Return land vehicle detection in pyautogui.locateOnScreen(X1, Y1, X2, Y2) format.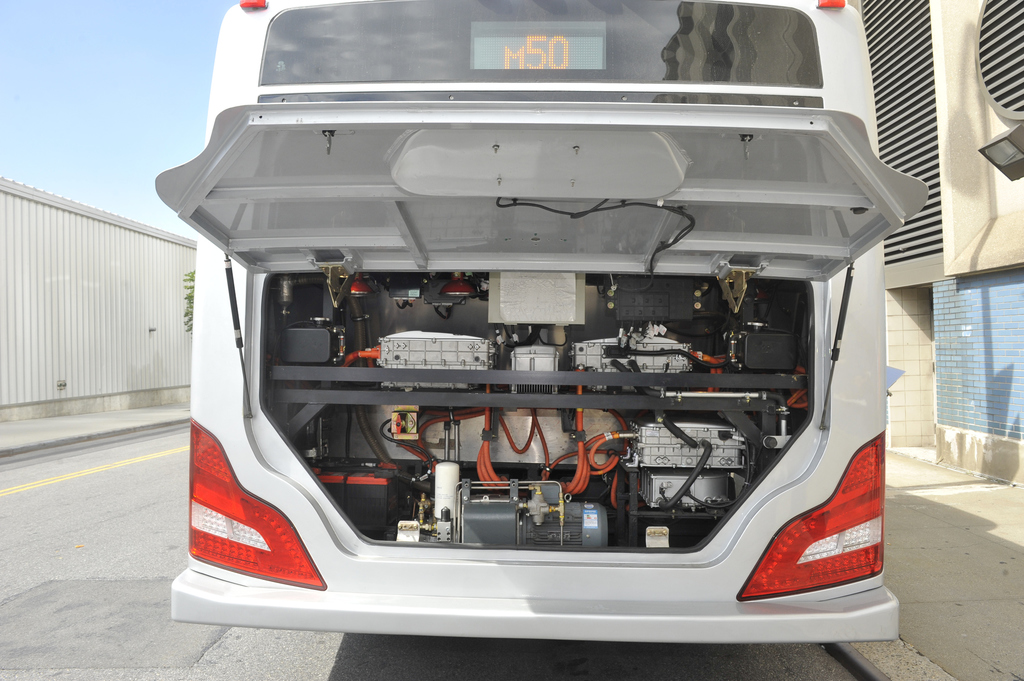
pyautogui.locateOnScreen(119, 0, 941, 644).
